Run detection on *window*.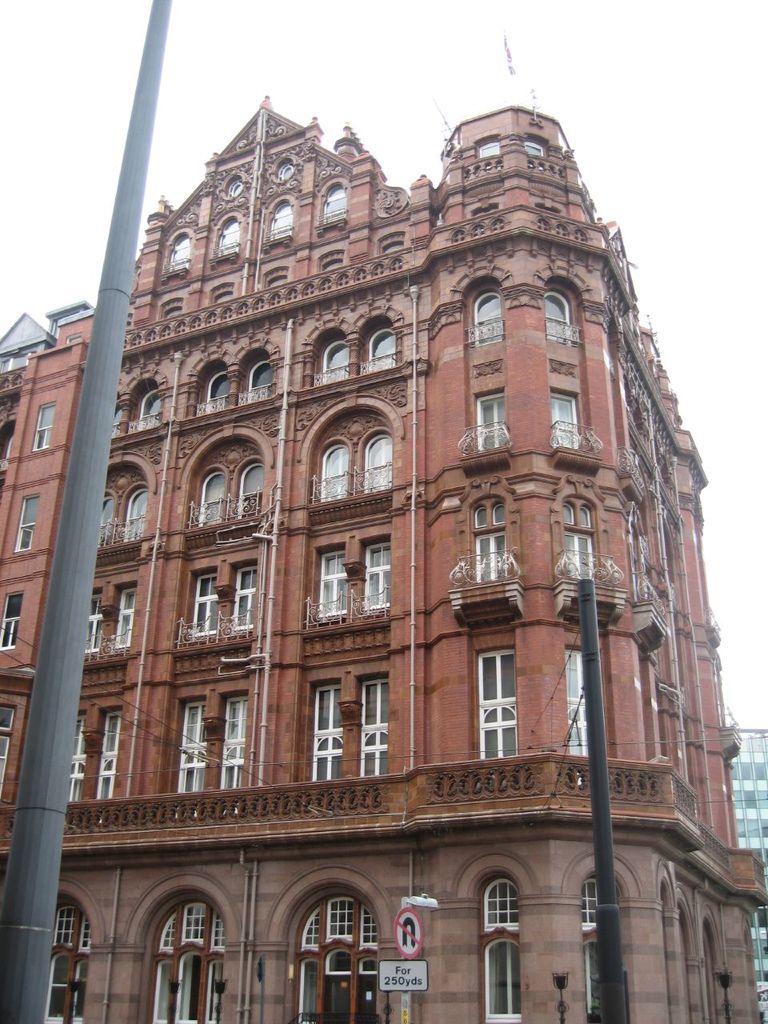
Result: 98:495:114:546.
